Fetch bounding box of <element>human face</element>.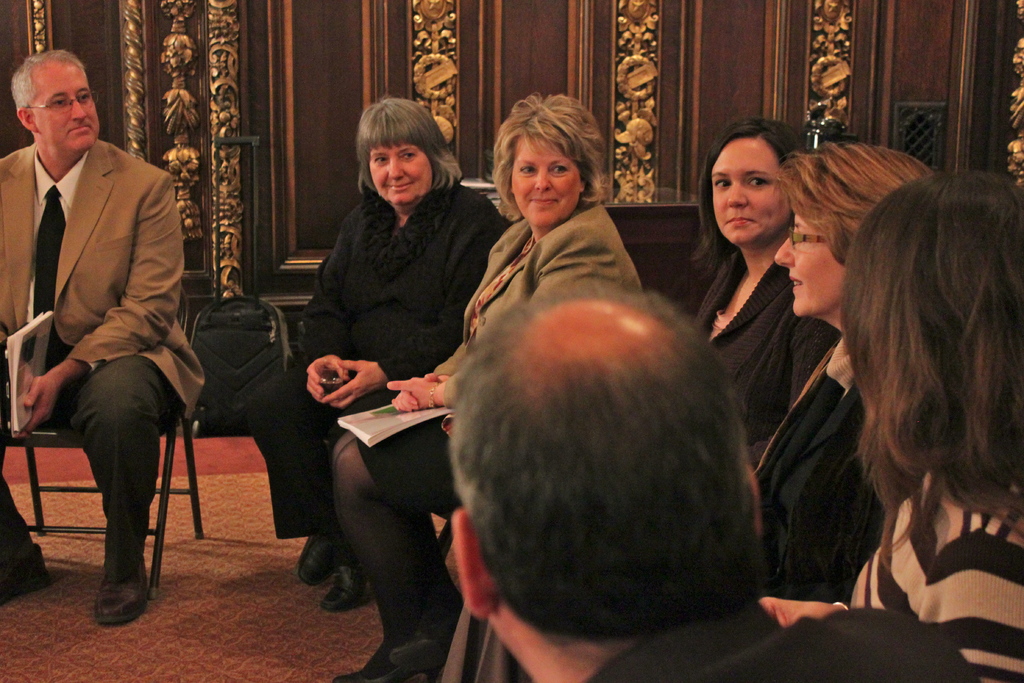
Bbox: box(776, 210, 847, 318).
